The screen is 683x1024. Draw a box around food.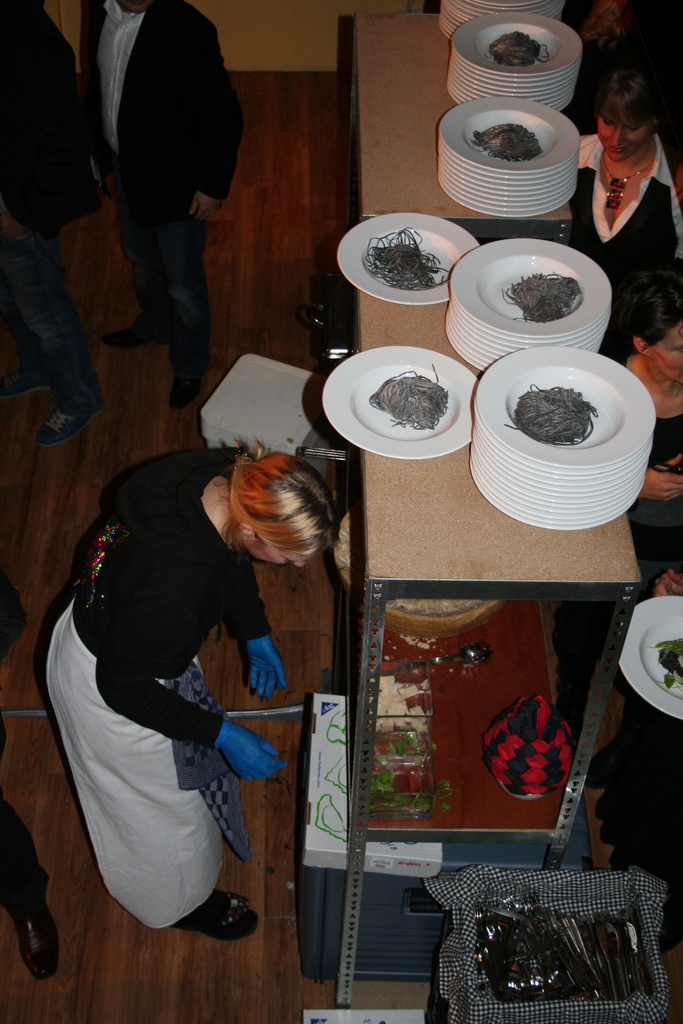
[395, 630, 436, 654].
